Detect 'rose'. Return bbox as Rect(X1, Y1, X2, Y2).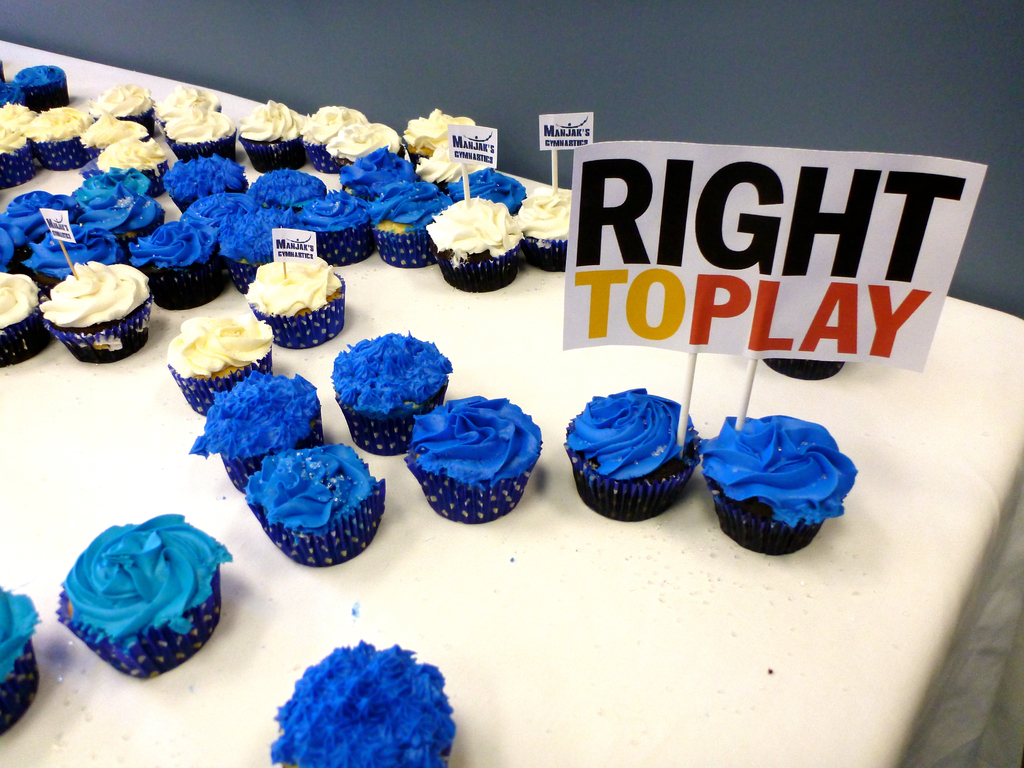
Rect(564, 385, 696, 482).
